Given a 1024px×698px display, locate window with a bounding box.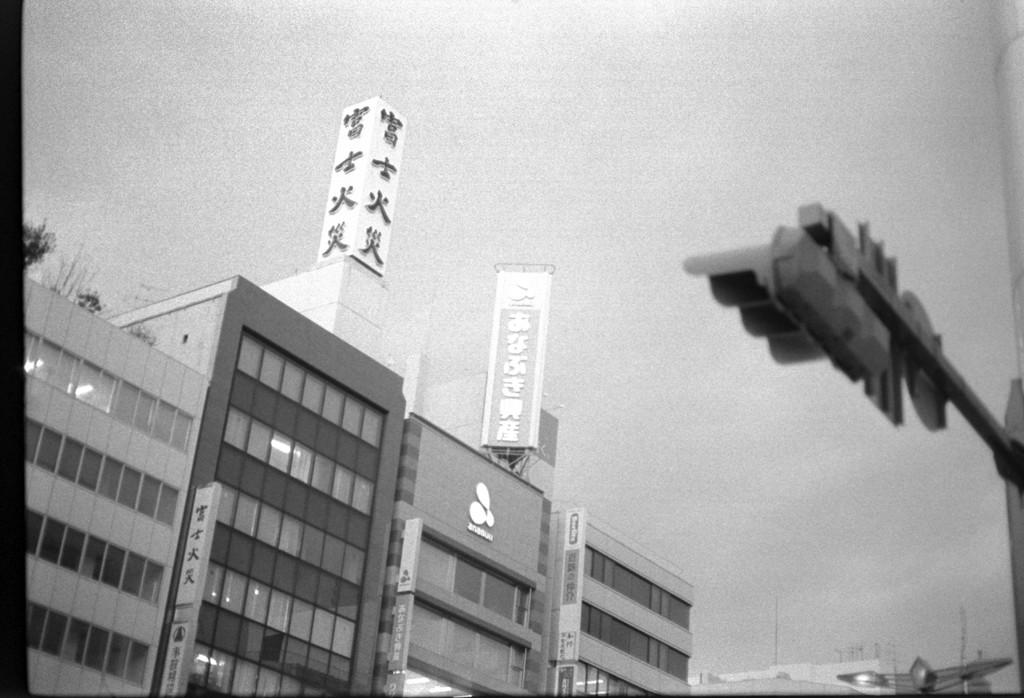
Located: <region>585, 544, 695, 635</region>.
